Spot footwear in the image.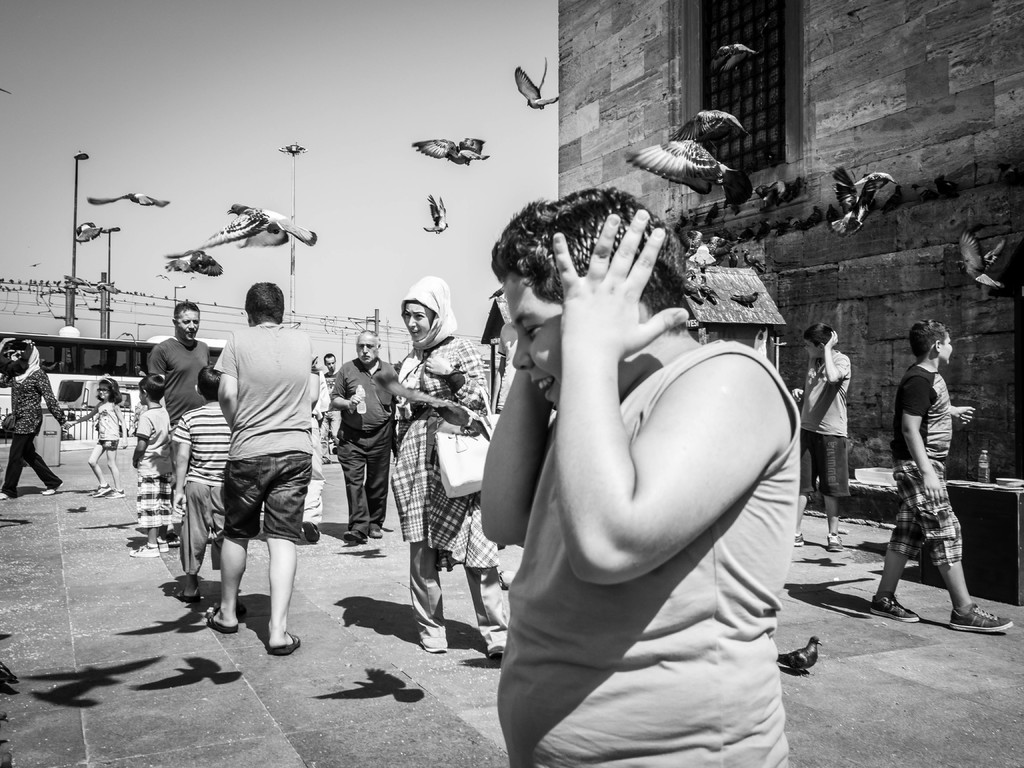
footwear found at (827,532,844,553).
